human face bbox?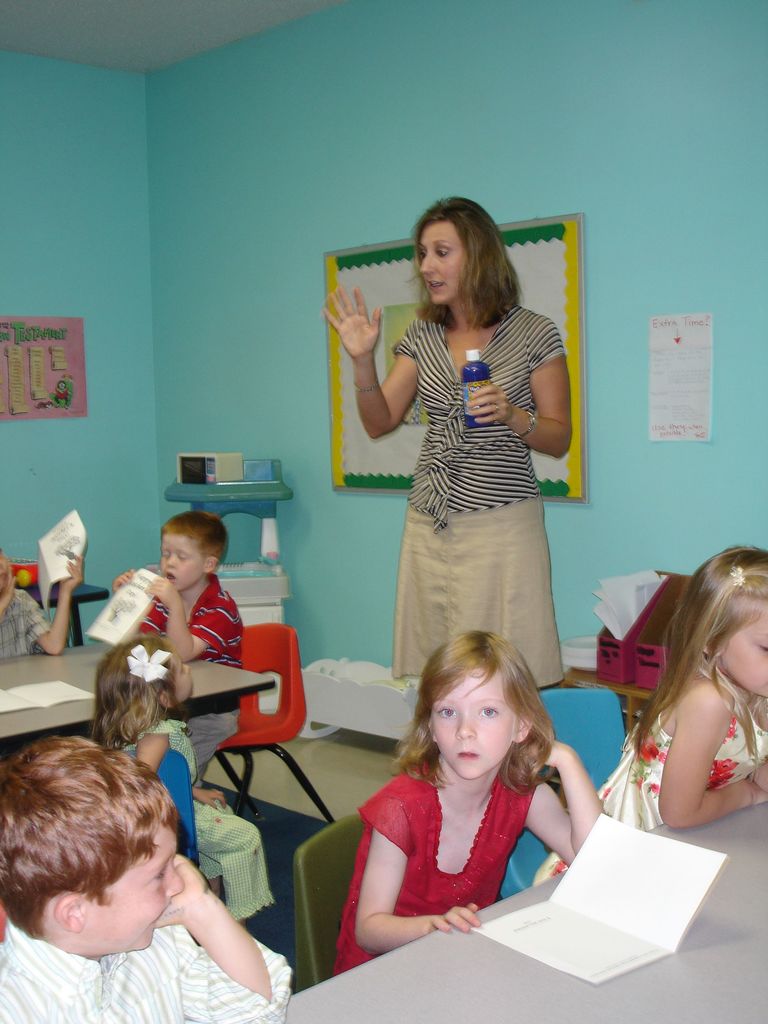
detection(429, 671, 520, 784)
